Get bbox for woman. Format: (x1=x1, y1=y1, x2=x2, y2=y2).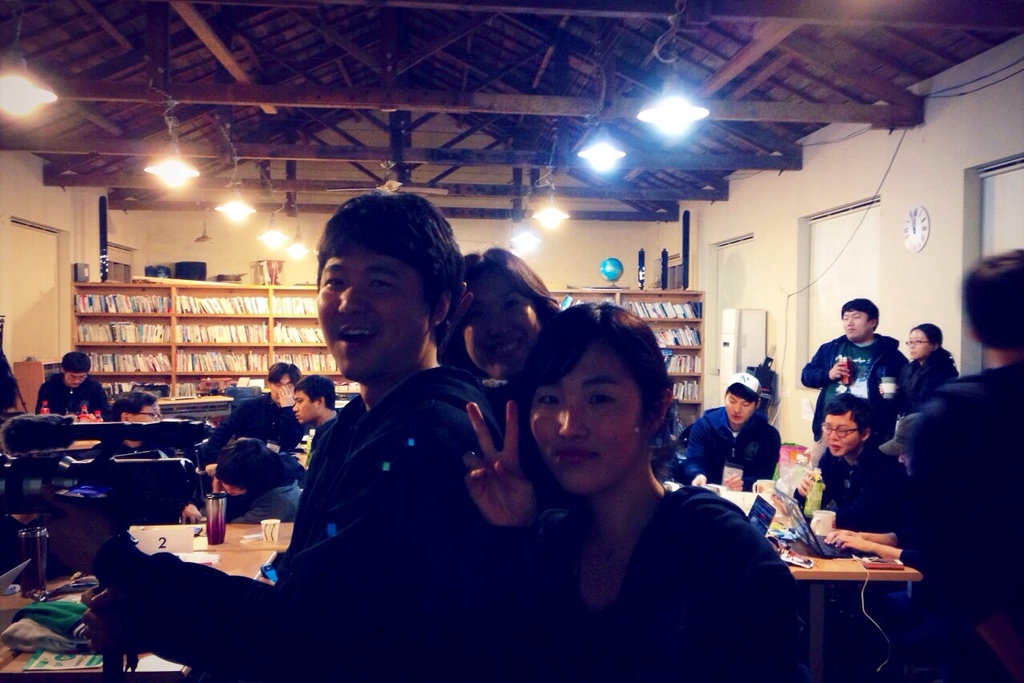
(x1=878, y1=320, x2=958, y2=462).
